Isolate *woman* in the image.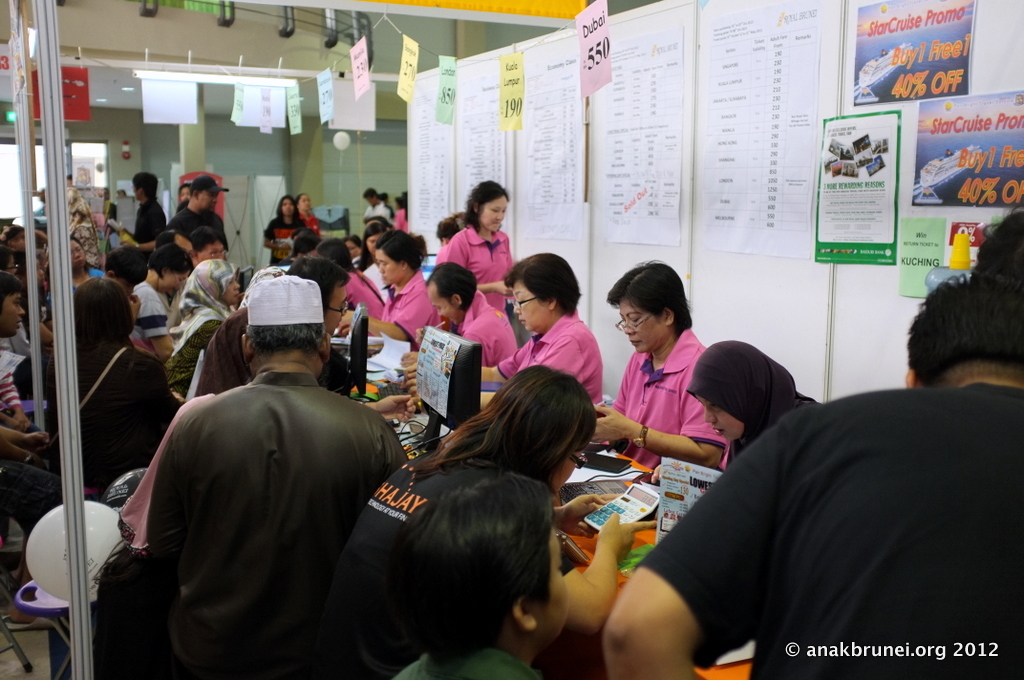
Isolated region: 294/193/321/244.
